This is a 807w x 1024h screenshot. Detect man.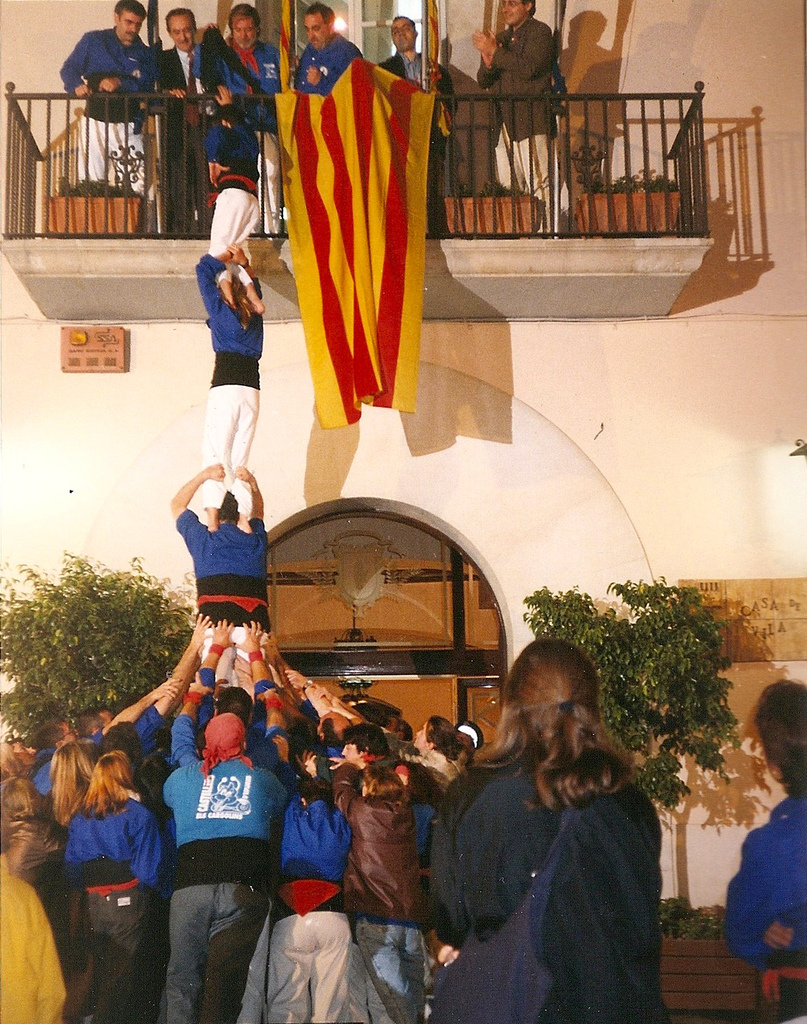
bbox=[470, 0, 564, 238].
